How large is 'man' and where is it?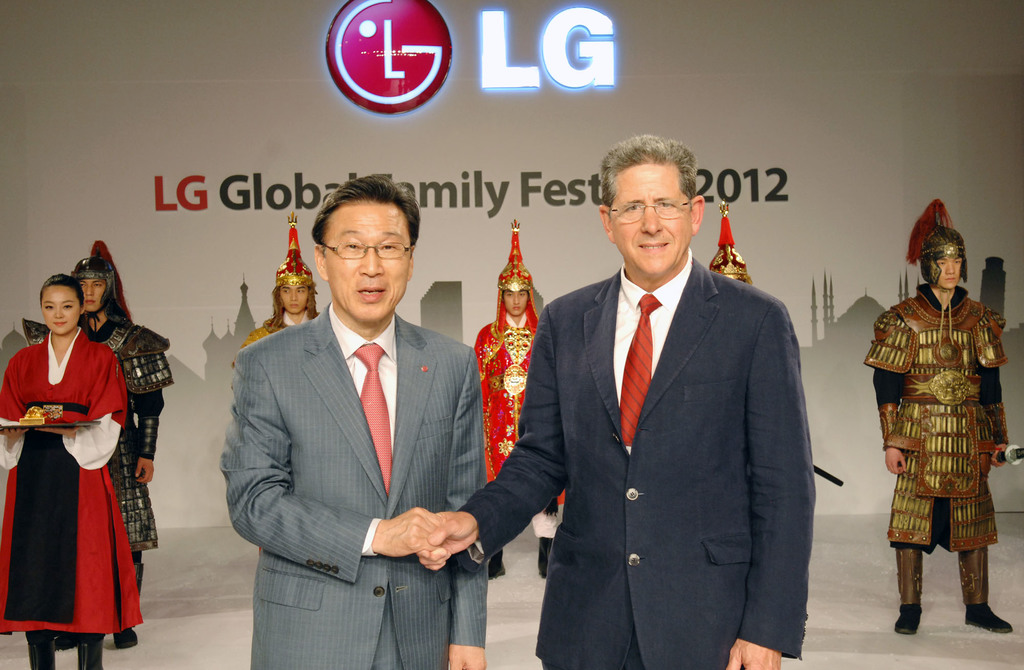
Bounding box: (220, 183, 497, 650).
